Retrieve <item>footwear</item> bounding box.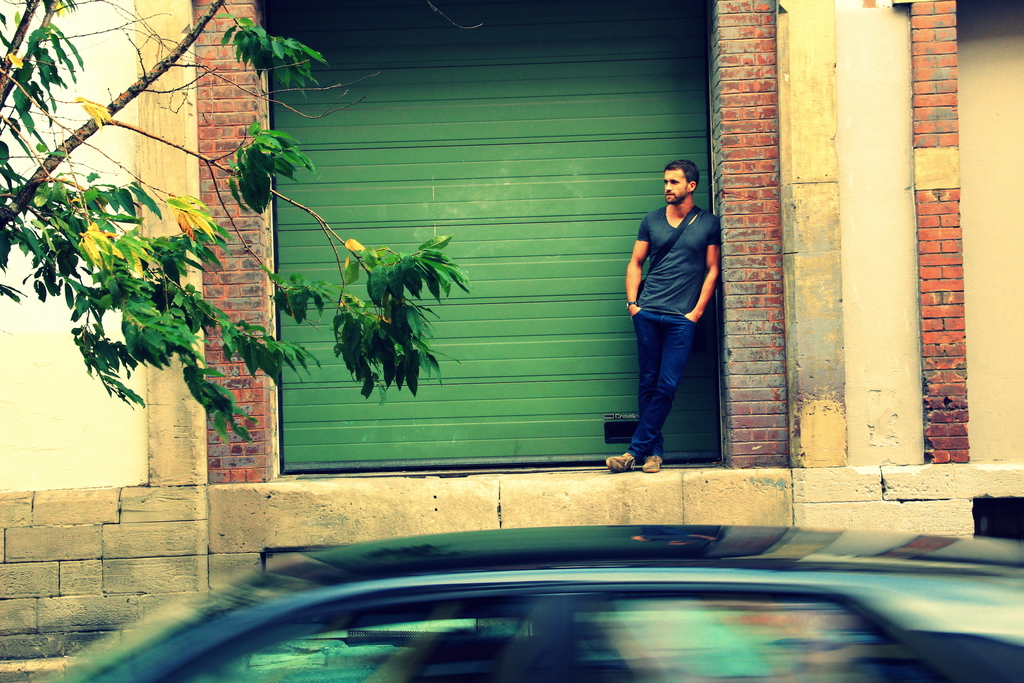
Bounding box: rect(610, 454, 635, 472).
